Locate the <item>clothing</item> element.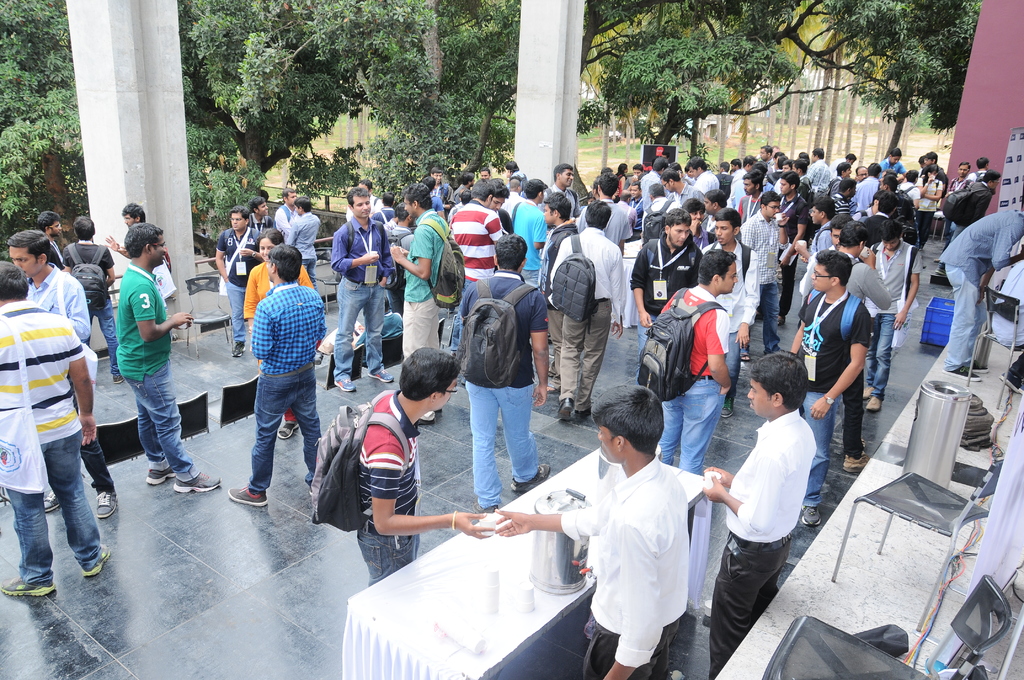
Element bbox: bbox=[705, 419, 824, 672].
